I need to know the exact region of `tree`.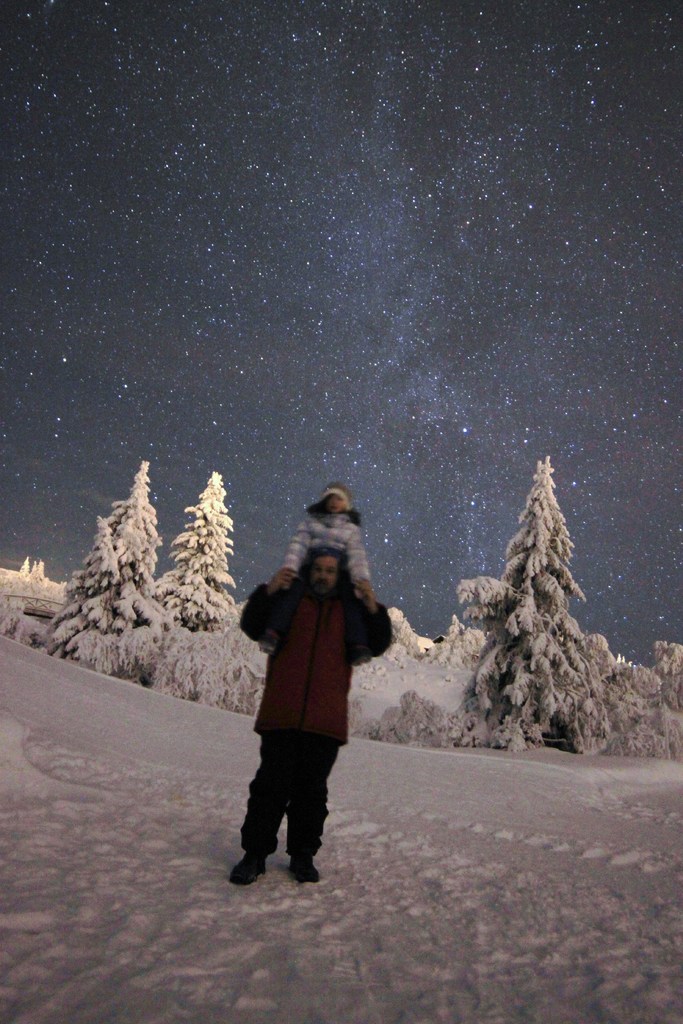
Region: l=149, t=468, r=249, b=640.
